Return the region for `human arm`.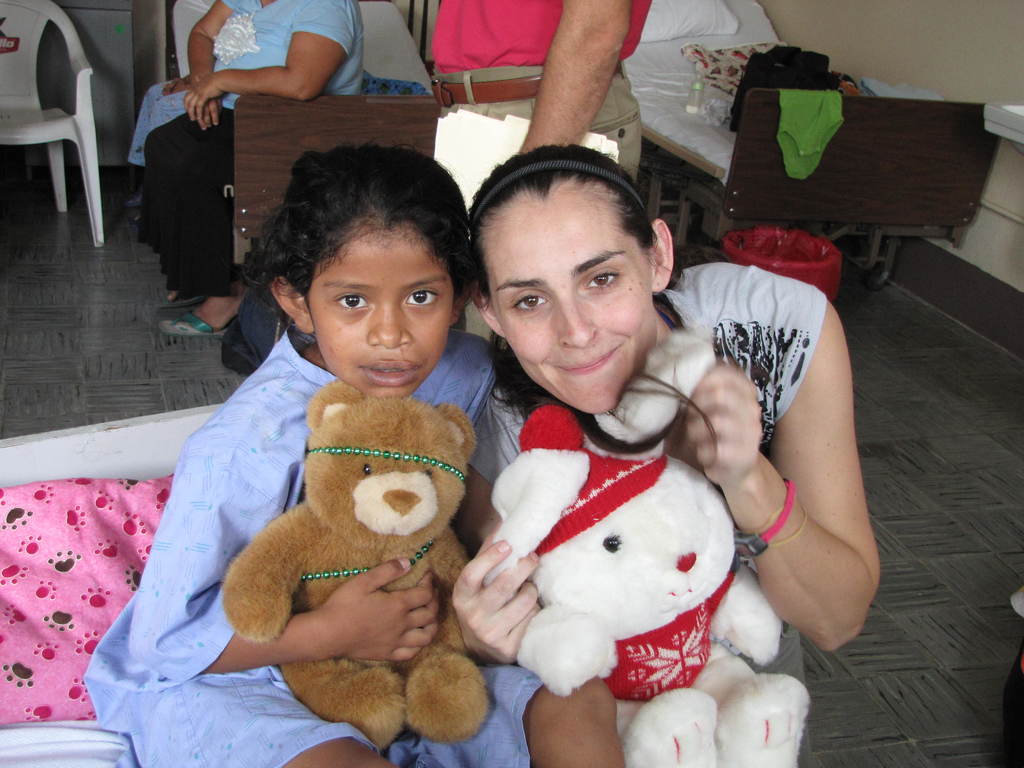
(left=516, top=0, right=631, bottom=154).
